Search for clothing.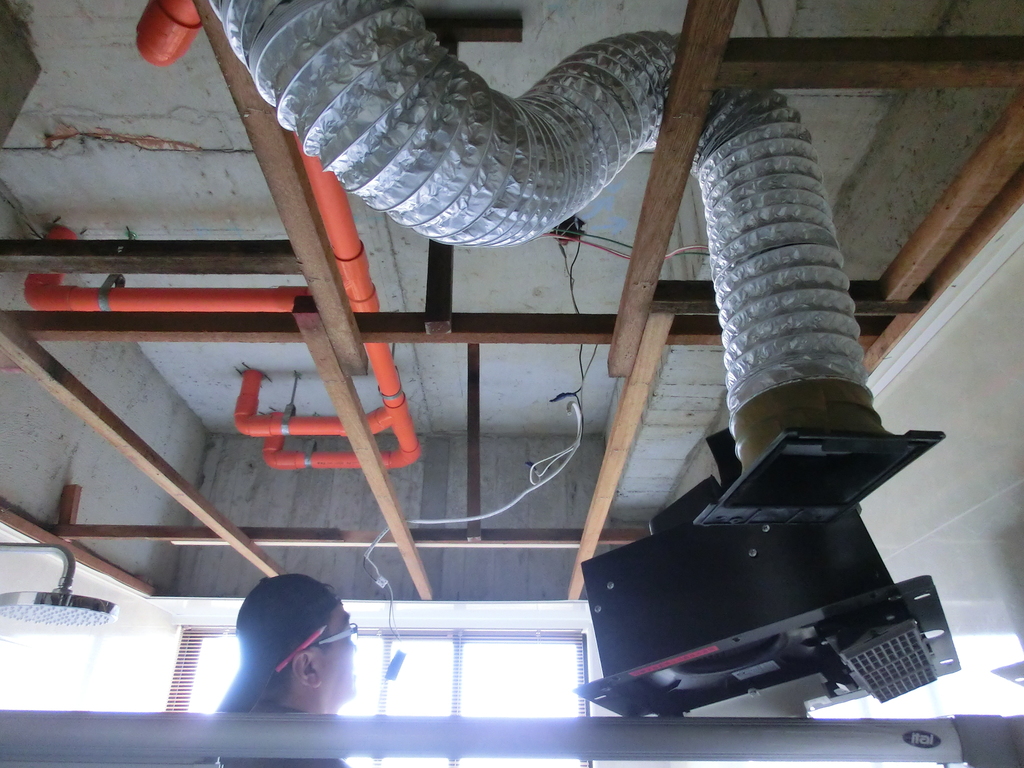
Found at 210:701:352:767.
